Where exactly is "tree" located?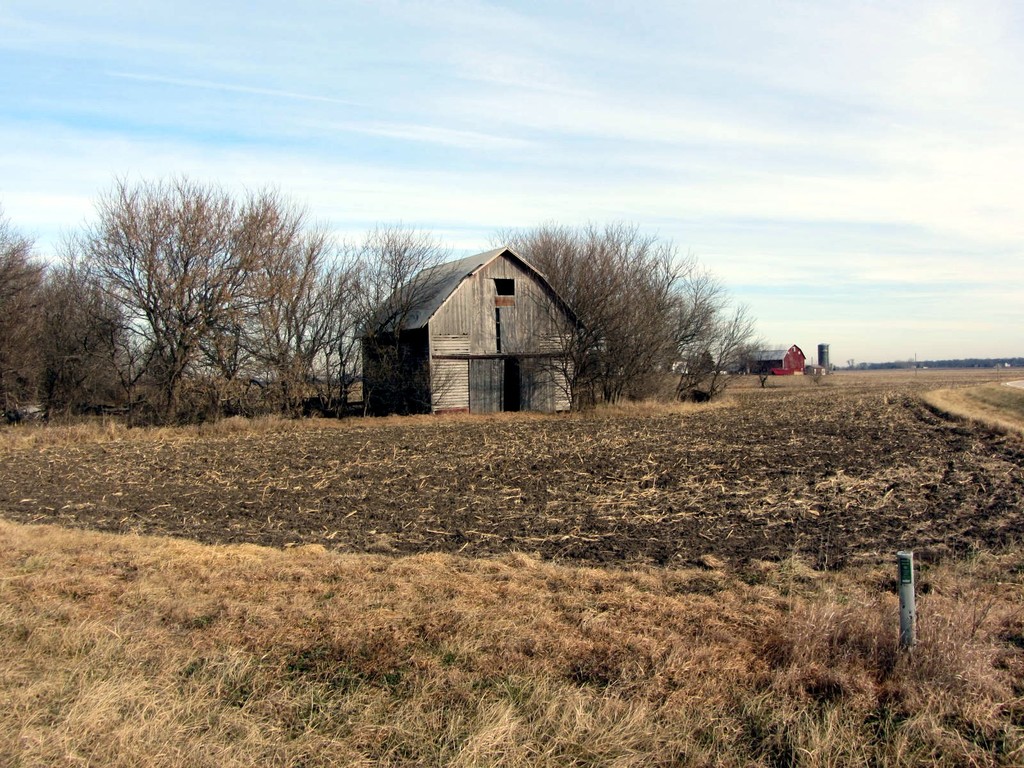
Its bounding box is <region>677, 299, 769, 404</region>.
